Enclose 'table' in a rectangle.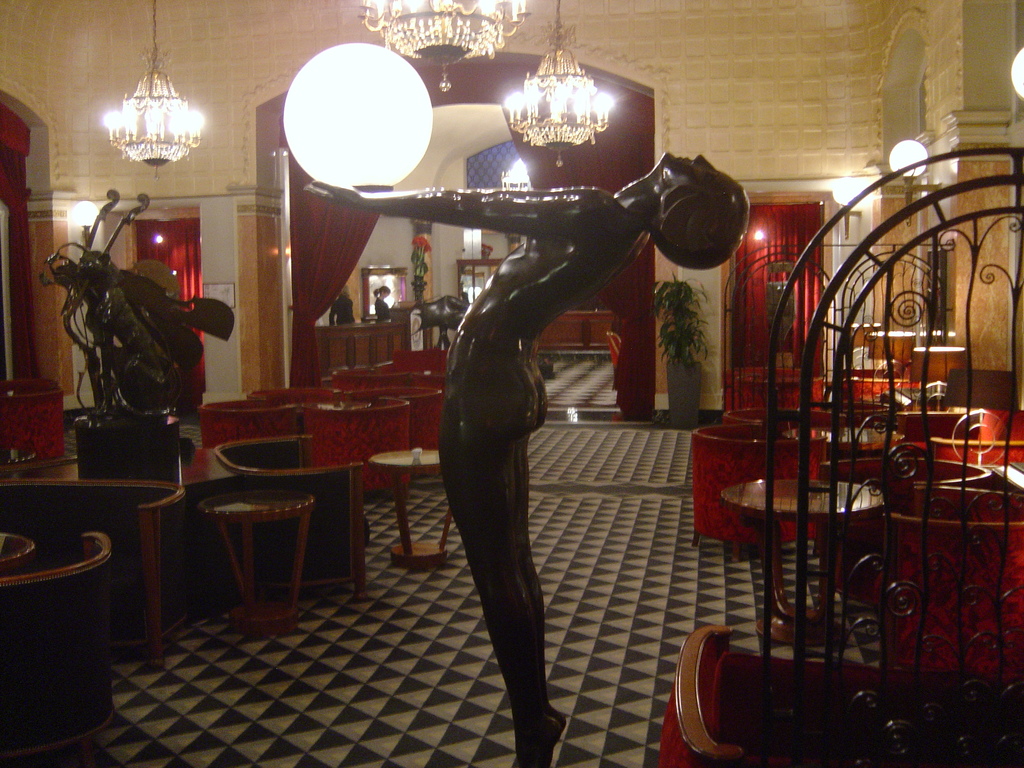
box(164, 479, 350, 637).
